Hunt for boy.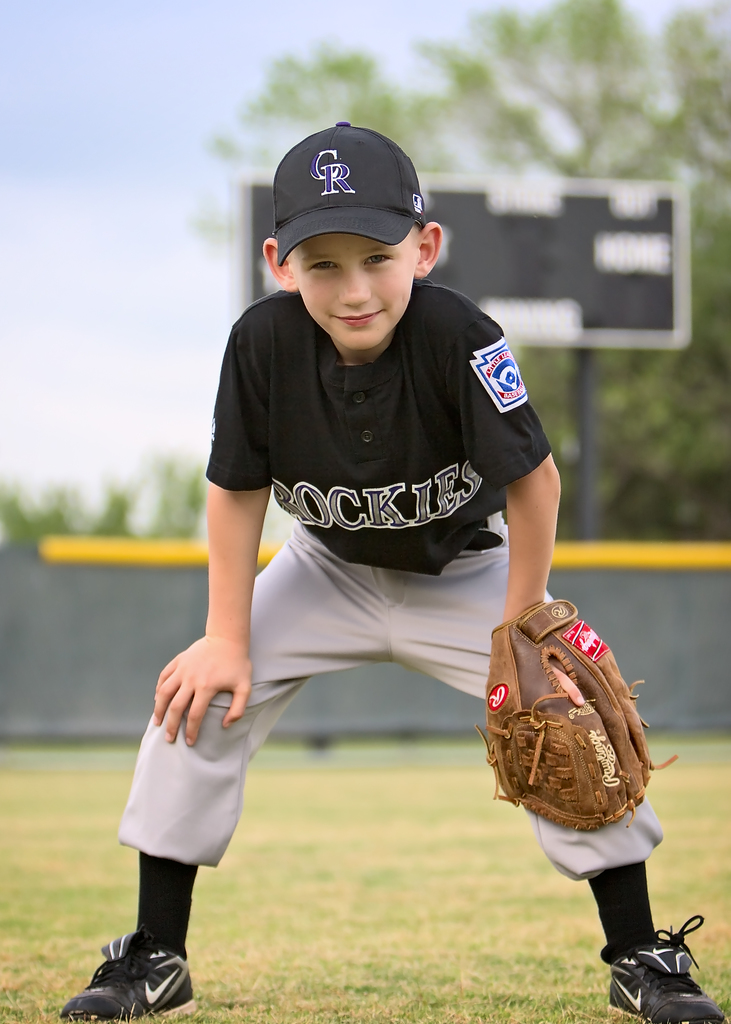
Hunted down at [left=143, top=143, right=616, bottom=960].
